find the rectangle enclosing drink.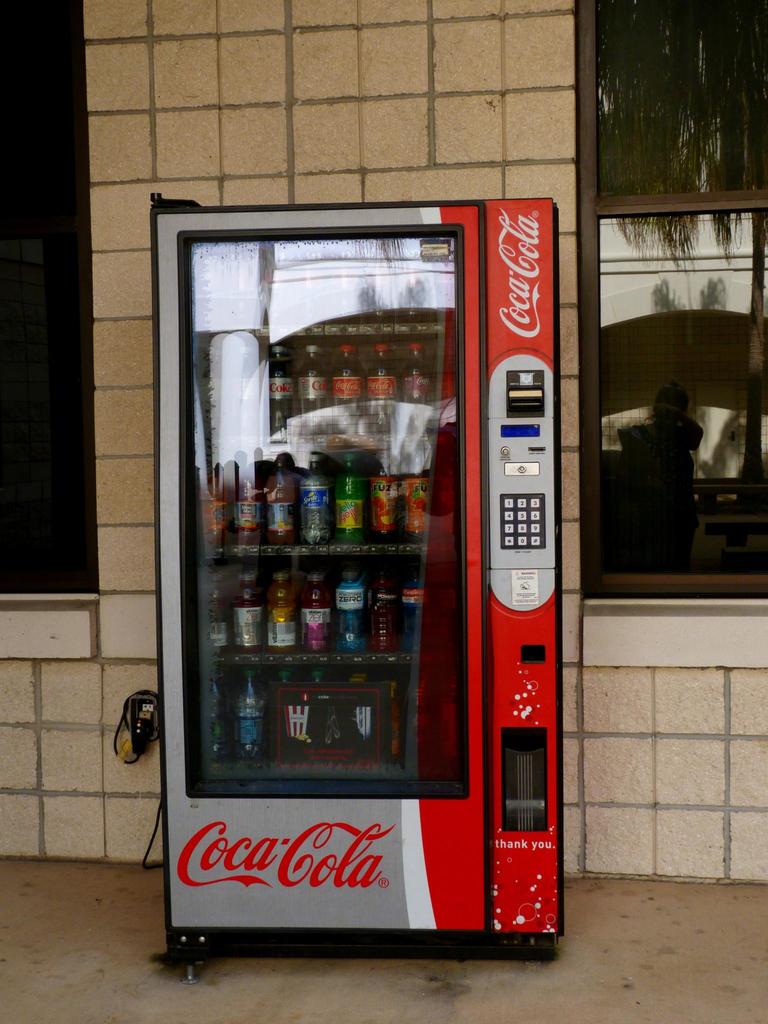
bbox(405, 342, 431, 426).
